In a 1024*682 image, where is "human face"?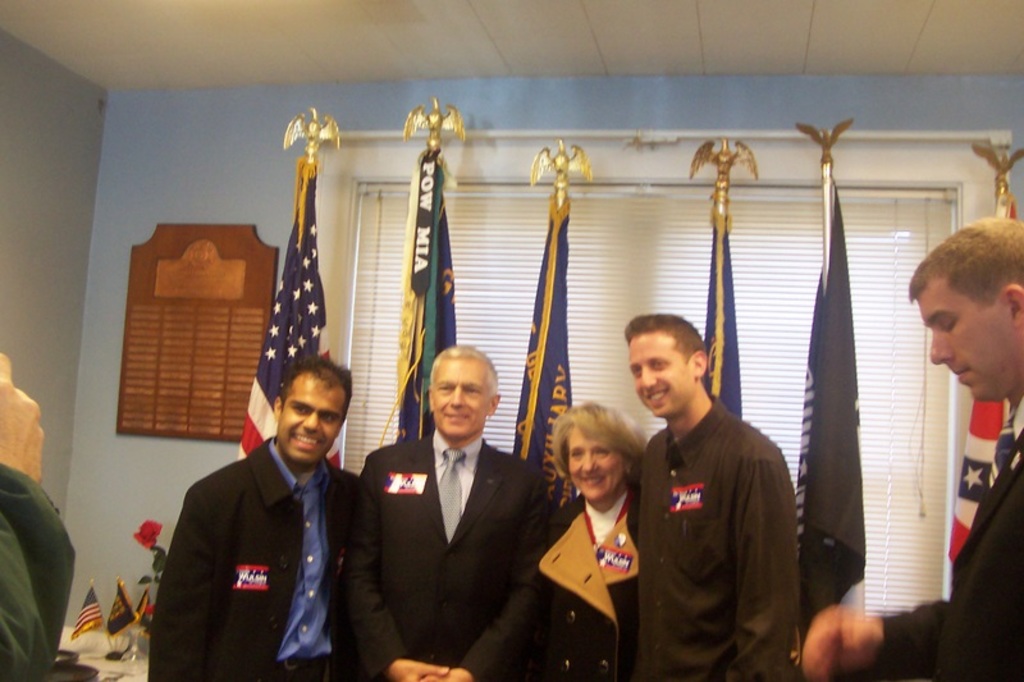
left=431, top=357, right=489, bottom=441.
